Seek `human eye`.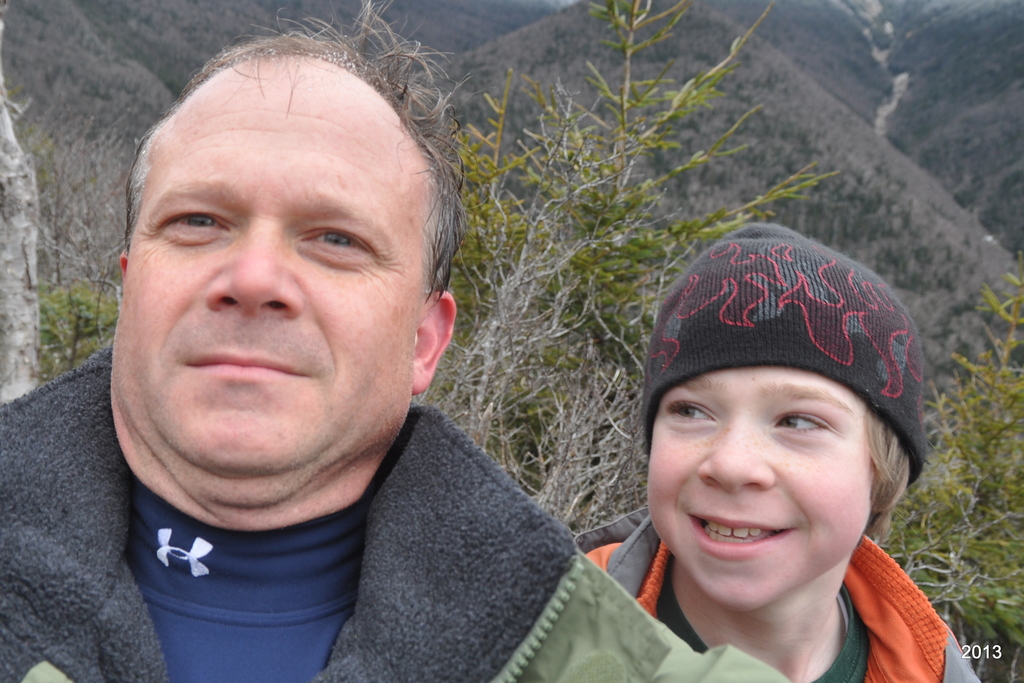
766, 409, 830, 443.
